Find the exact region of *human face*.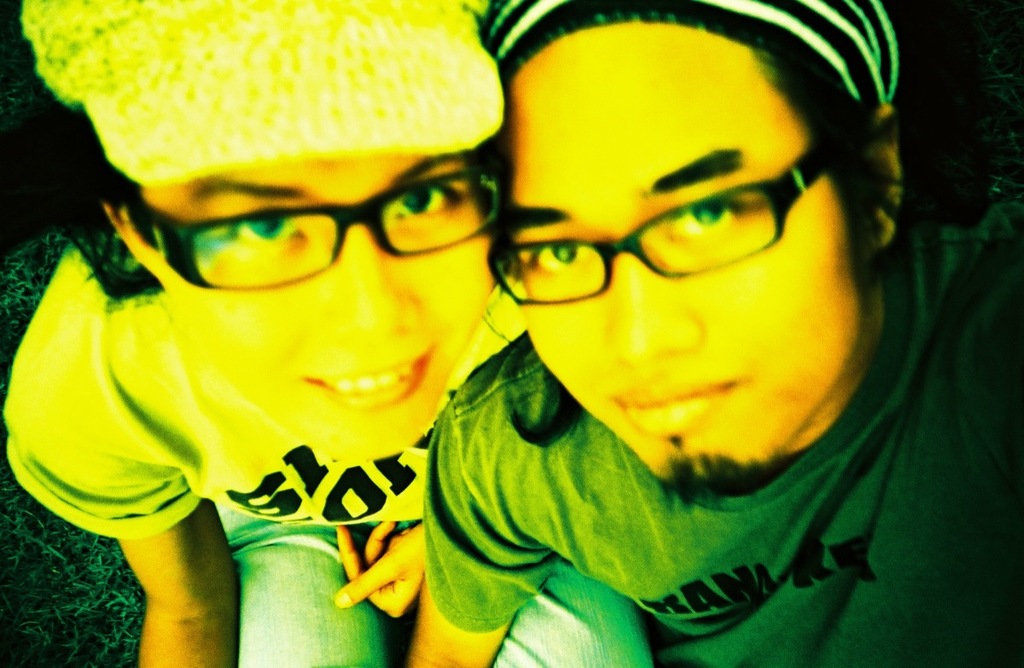
Exact region: rect(508, 21, 858, 480).
